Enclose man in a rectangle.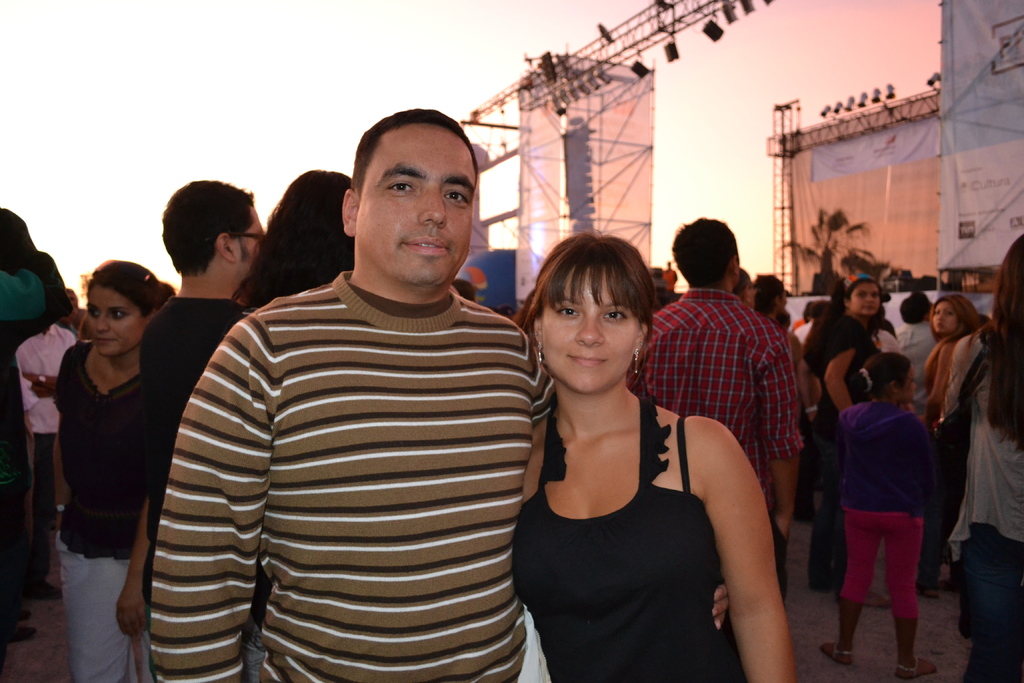
624:216:805:607.
